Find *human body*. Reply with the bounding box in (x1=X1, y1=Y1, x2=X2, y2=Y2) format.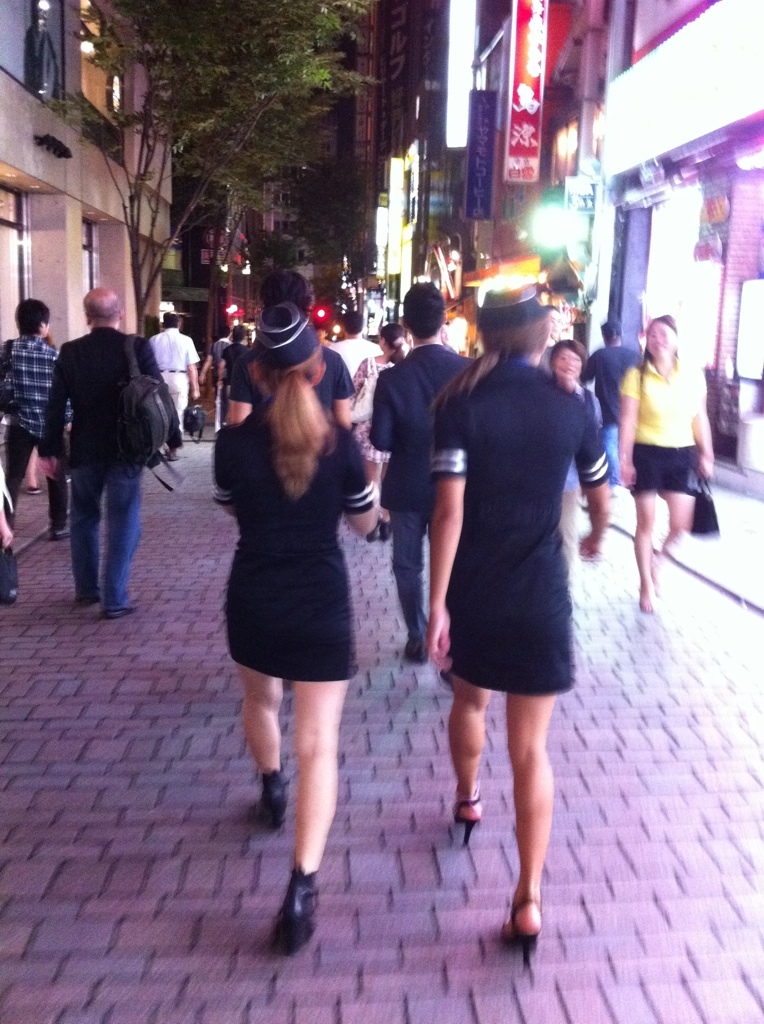
(x1=614, y1=306, x2=713, y2=616).
